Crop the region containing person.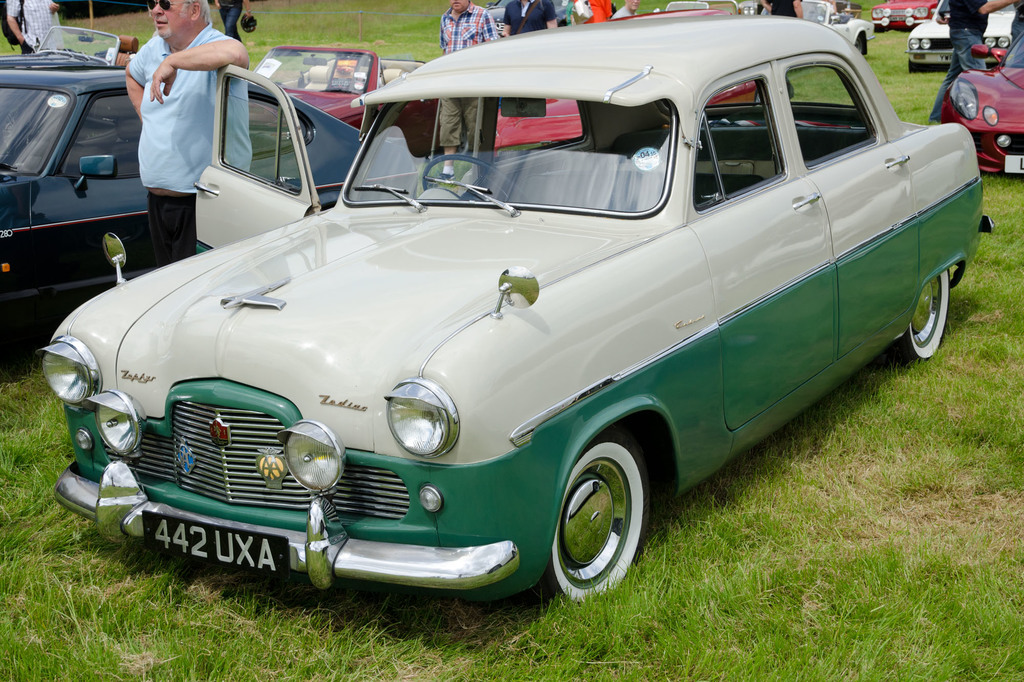
Crop region: rect(499, 0, 556, 36).
